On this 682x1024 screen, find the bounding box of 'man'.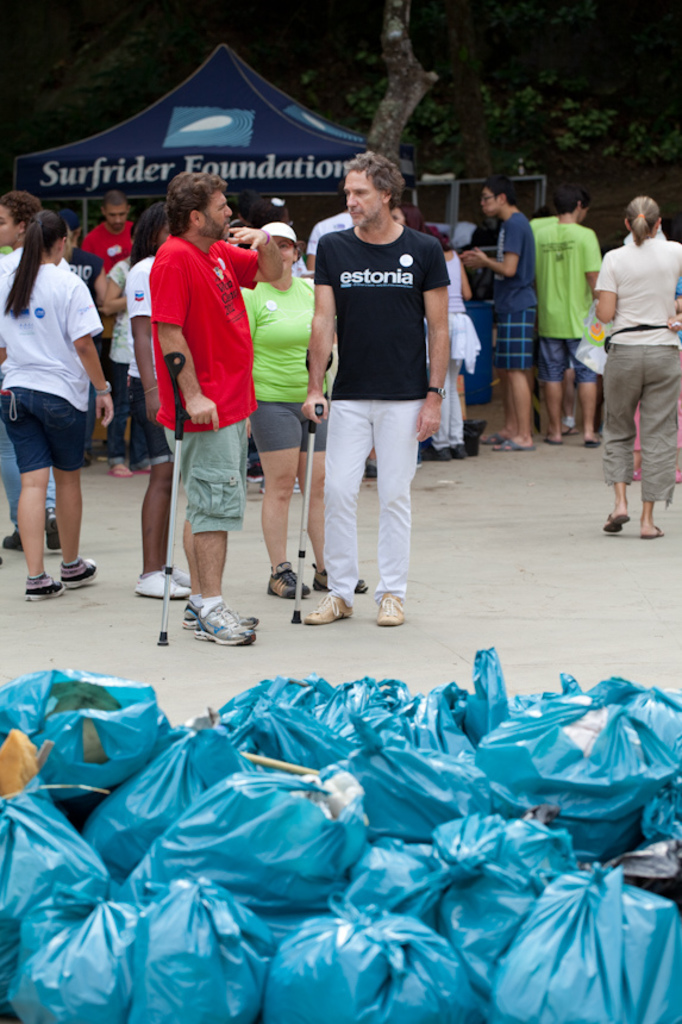
Bounding box: 223/187/300/494.
